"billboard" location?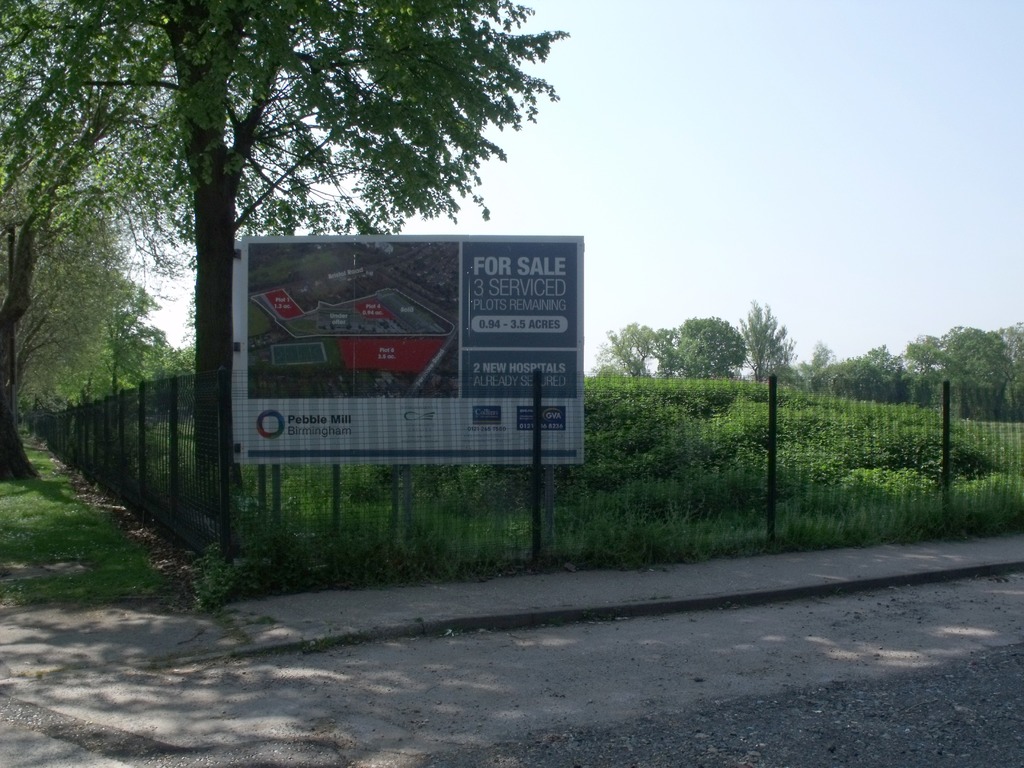
(200, 219, 582, 472)
